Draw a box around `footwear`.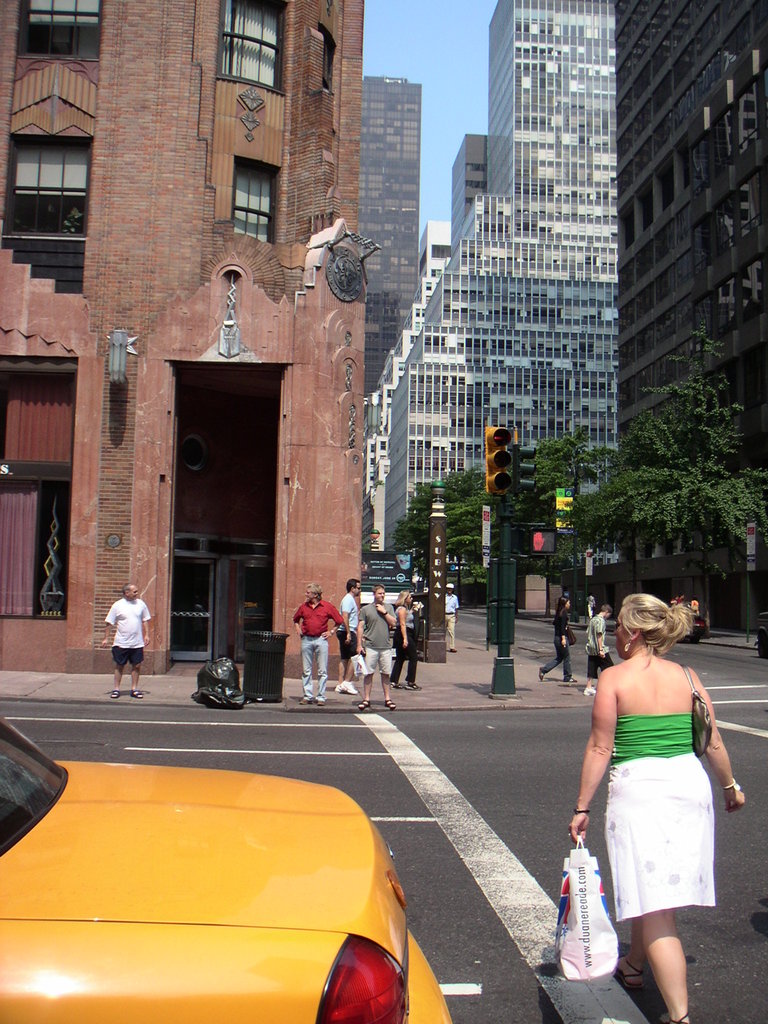
{"left": 381, "top": 694, "right": 394, "bottom": 713}.
